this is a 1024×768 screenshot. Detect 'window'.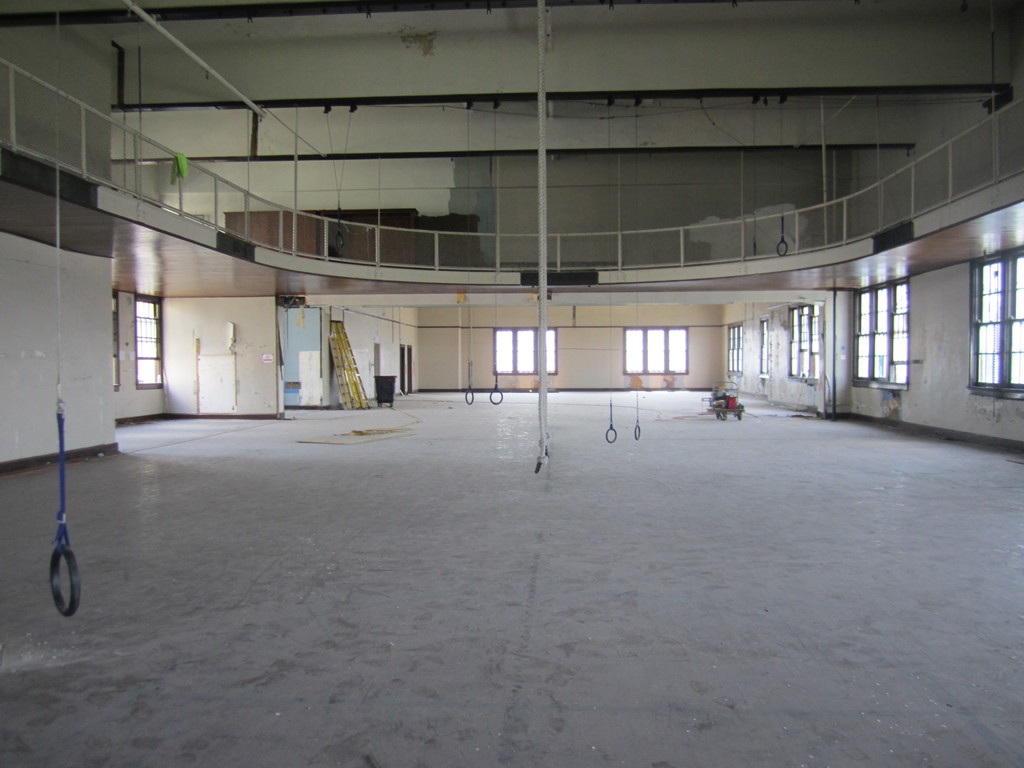
<region>973, 251, 1023, 383</region>.
